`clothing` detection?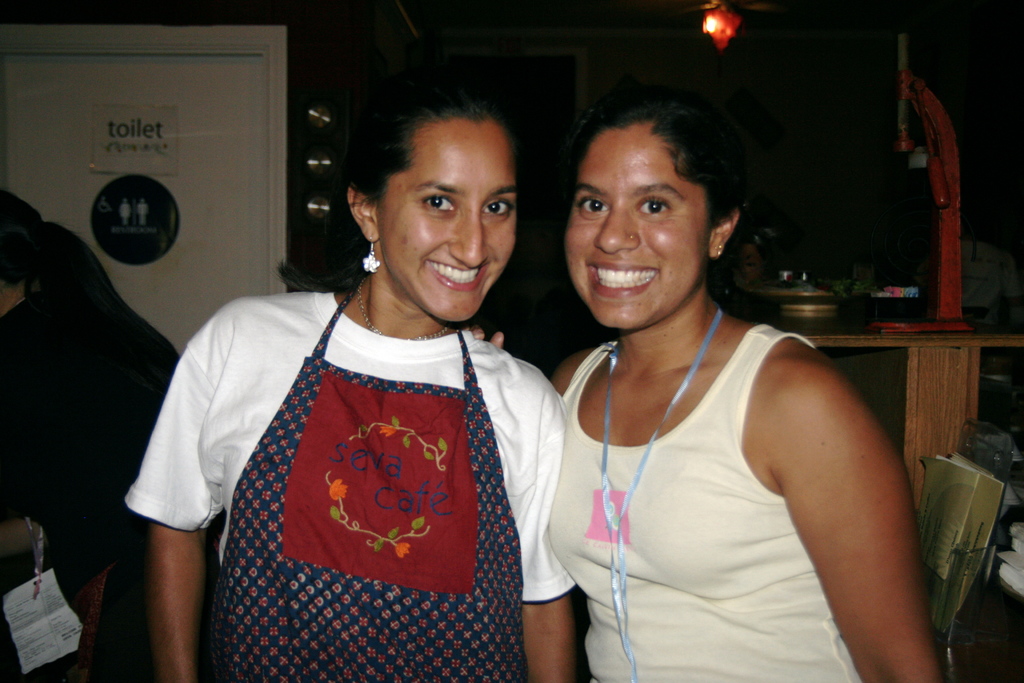
box(550, 336, 868, 682)
